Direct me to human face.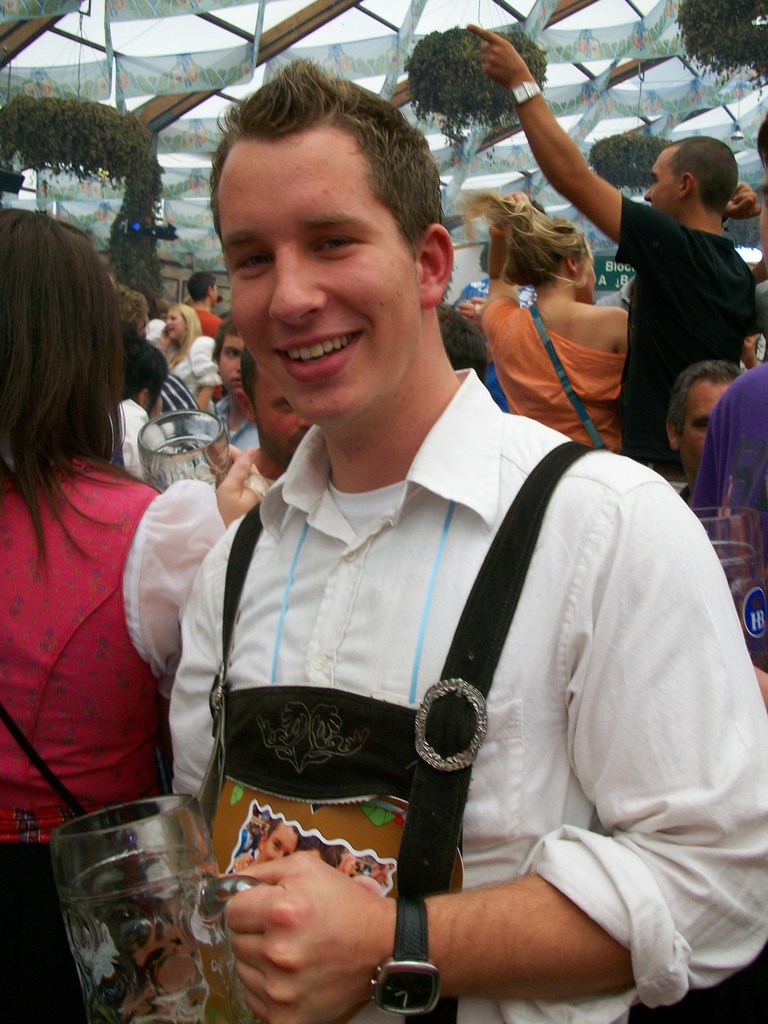
Direction: box=[262, 819, 298, 861].
